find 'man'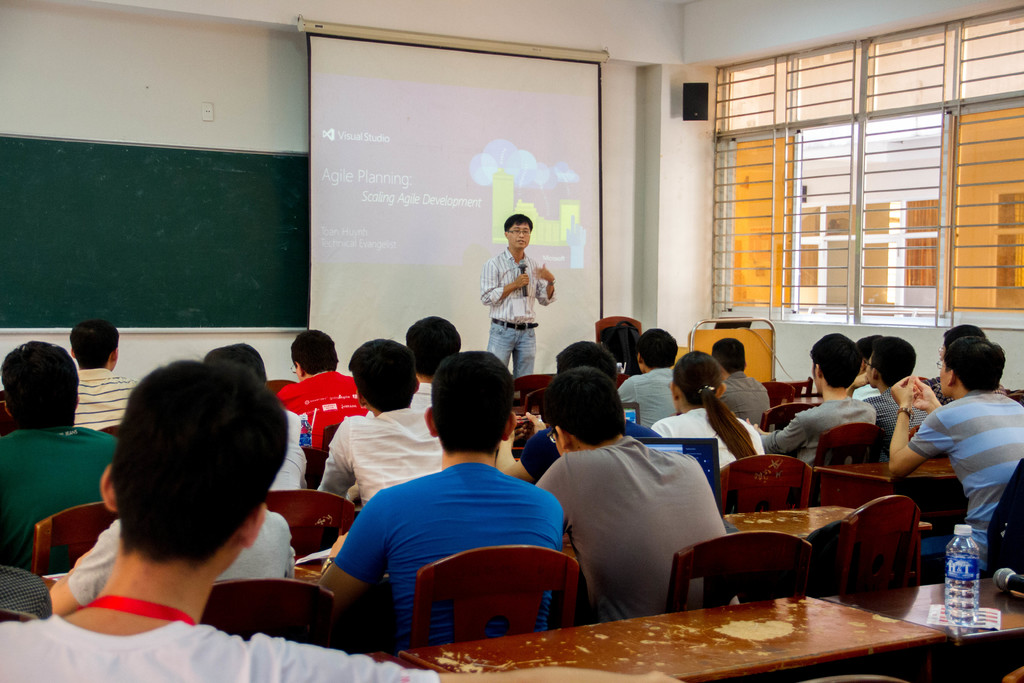
{"left": 616, "top": 324, "right": 676, "bottom": 434}
